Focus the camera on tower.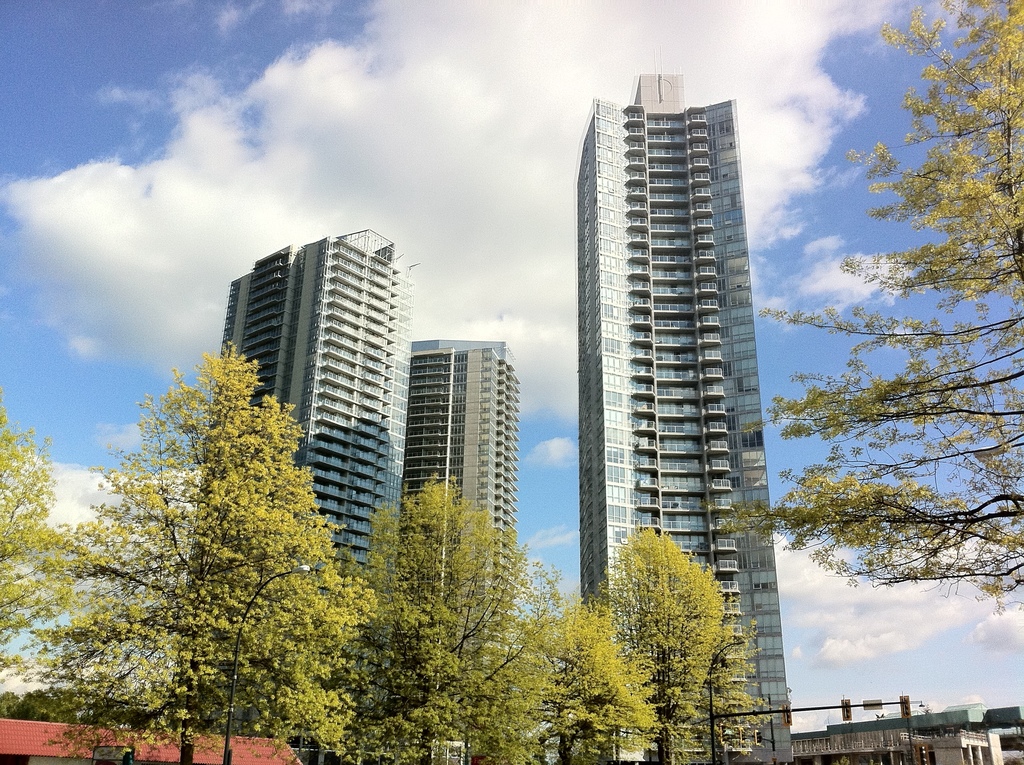
Focus region: (539, 30, 786, 668).
